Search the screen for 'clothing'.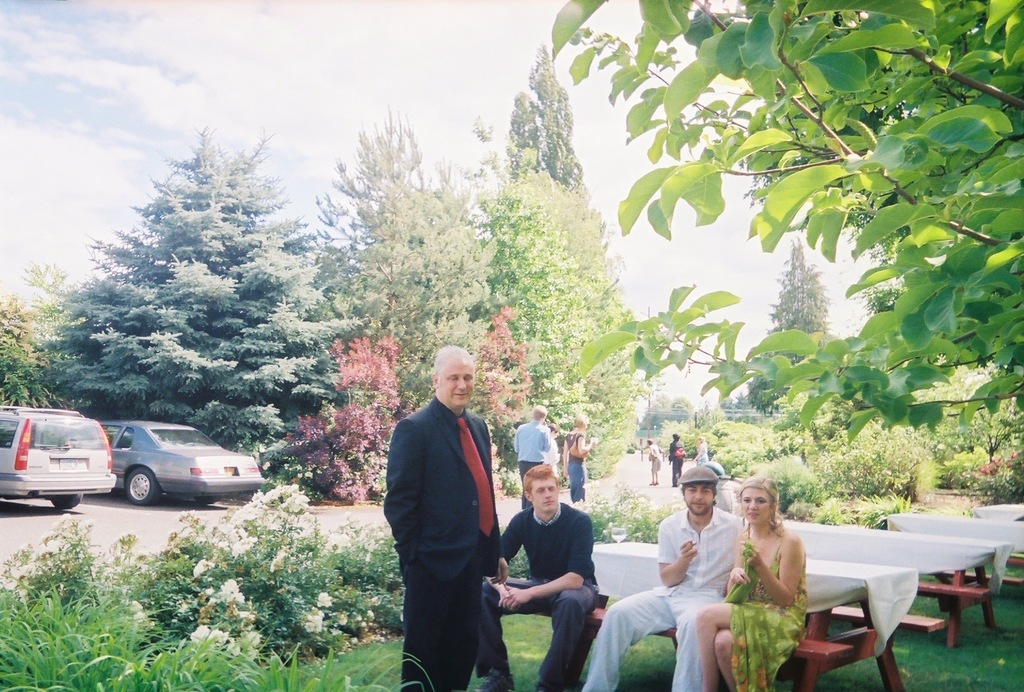
Found at [left=646, top=442, right=660, bottom=474].
